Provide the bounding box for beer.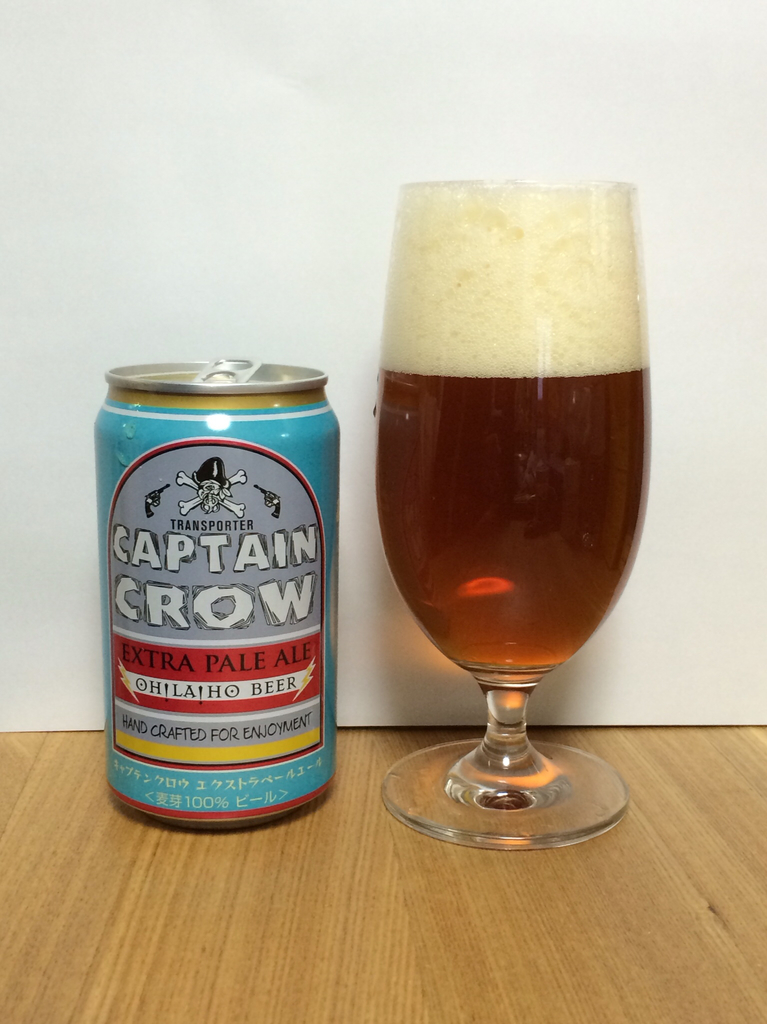
335 166 656 886.
